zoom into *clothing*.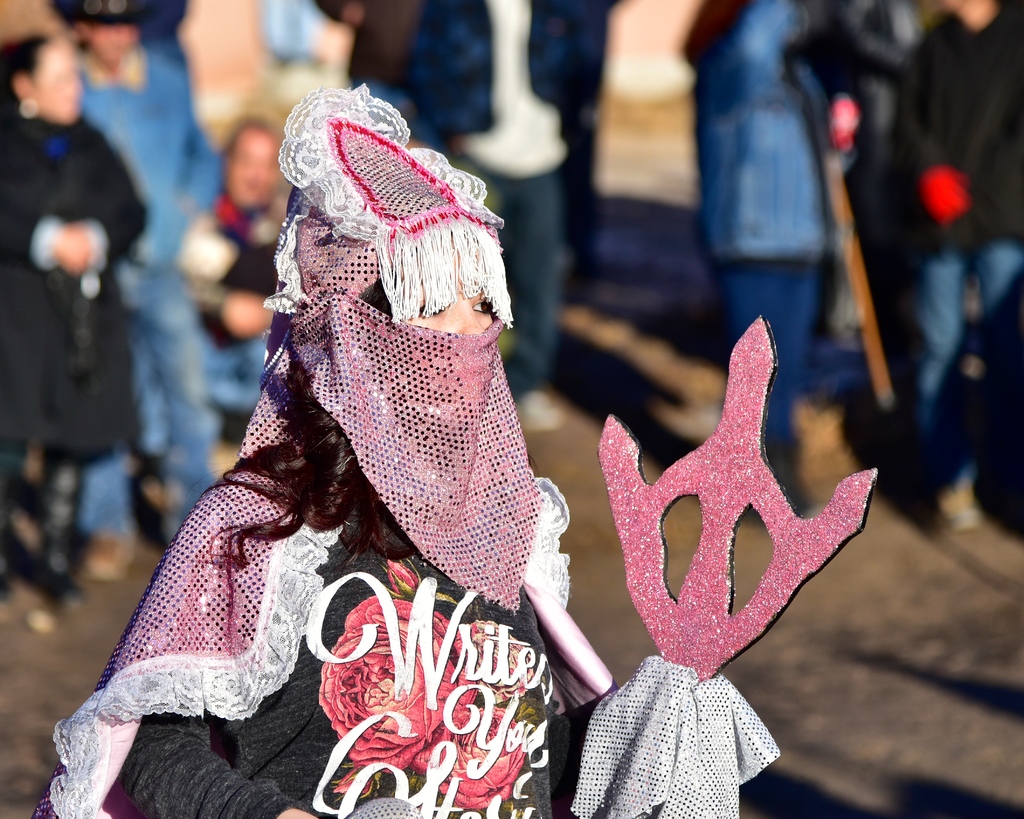
Zoom target: bbox=[52, 173, 593, 791].
